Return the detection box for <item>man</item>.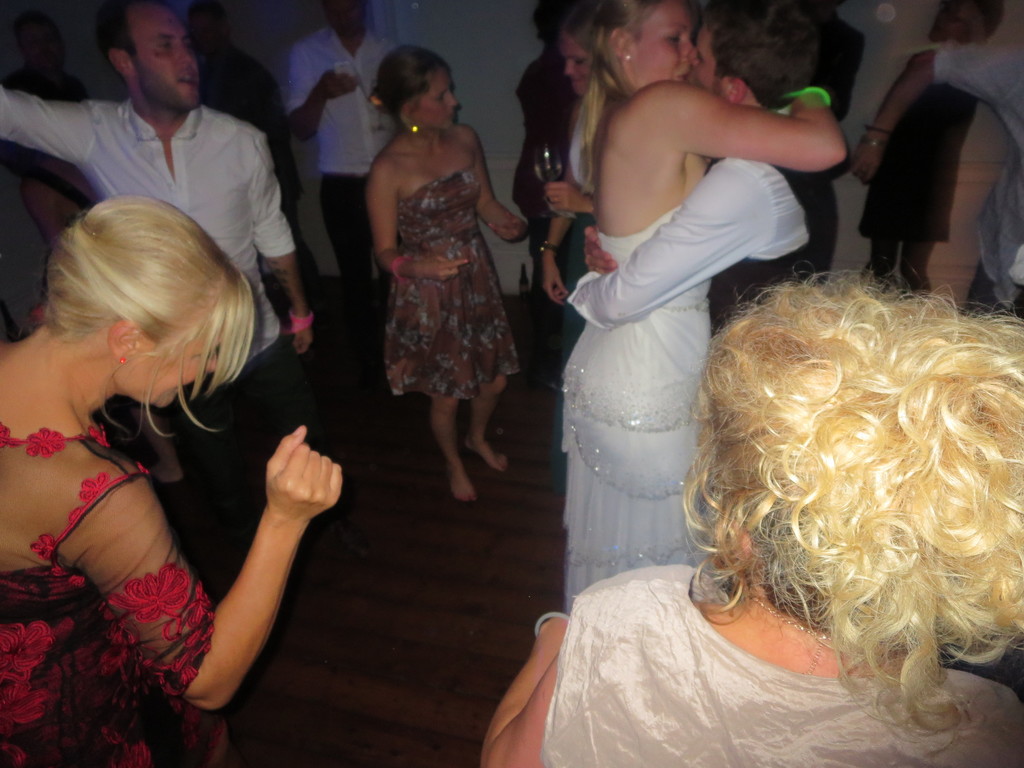
box(287, 0, 407, 325).
